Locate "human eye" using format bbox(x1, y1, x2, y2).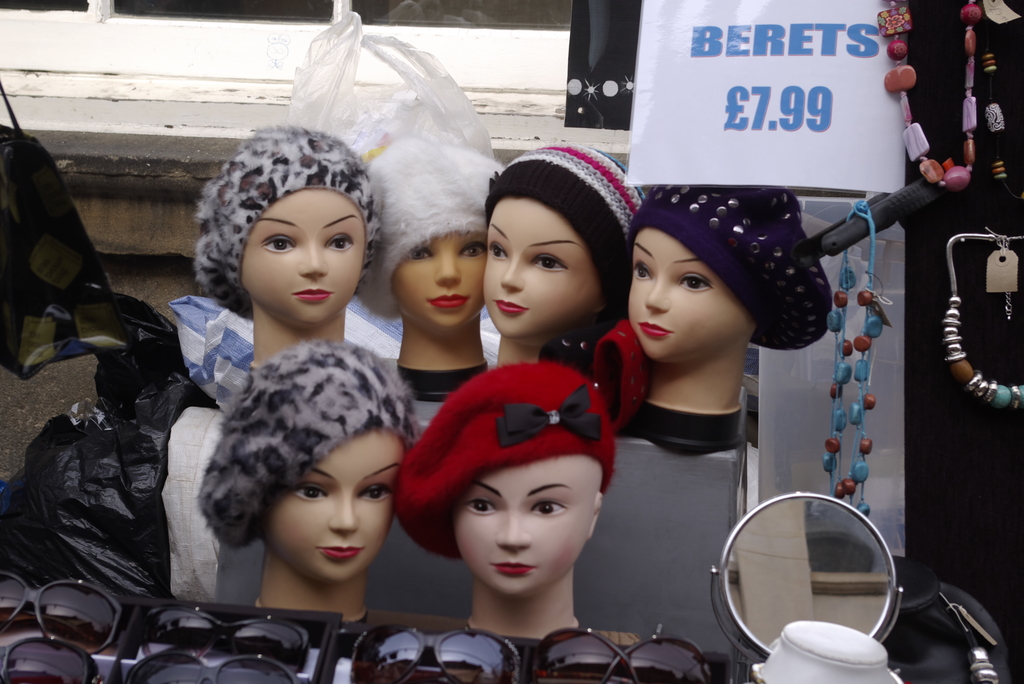
bbox(355, 479, 392, 503).
